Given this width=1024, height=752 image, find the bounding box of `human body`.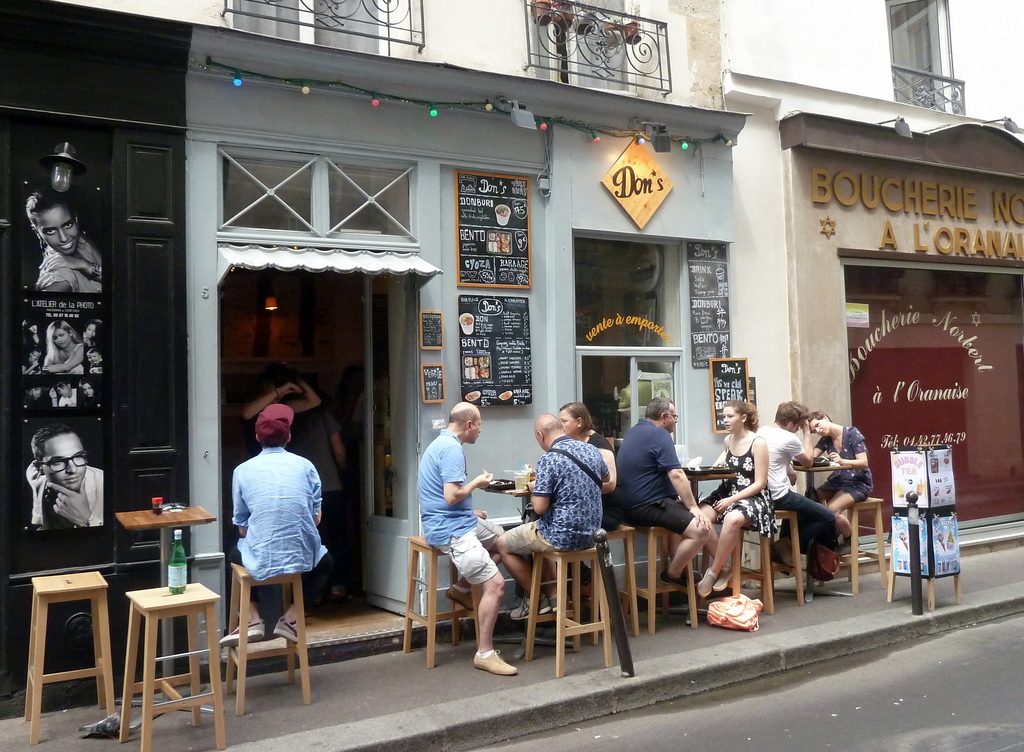
[x1=616, y1=397, x2=719, y2=588].
